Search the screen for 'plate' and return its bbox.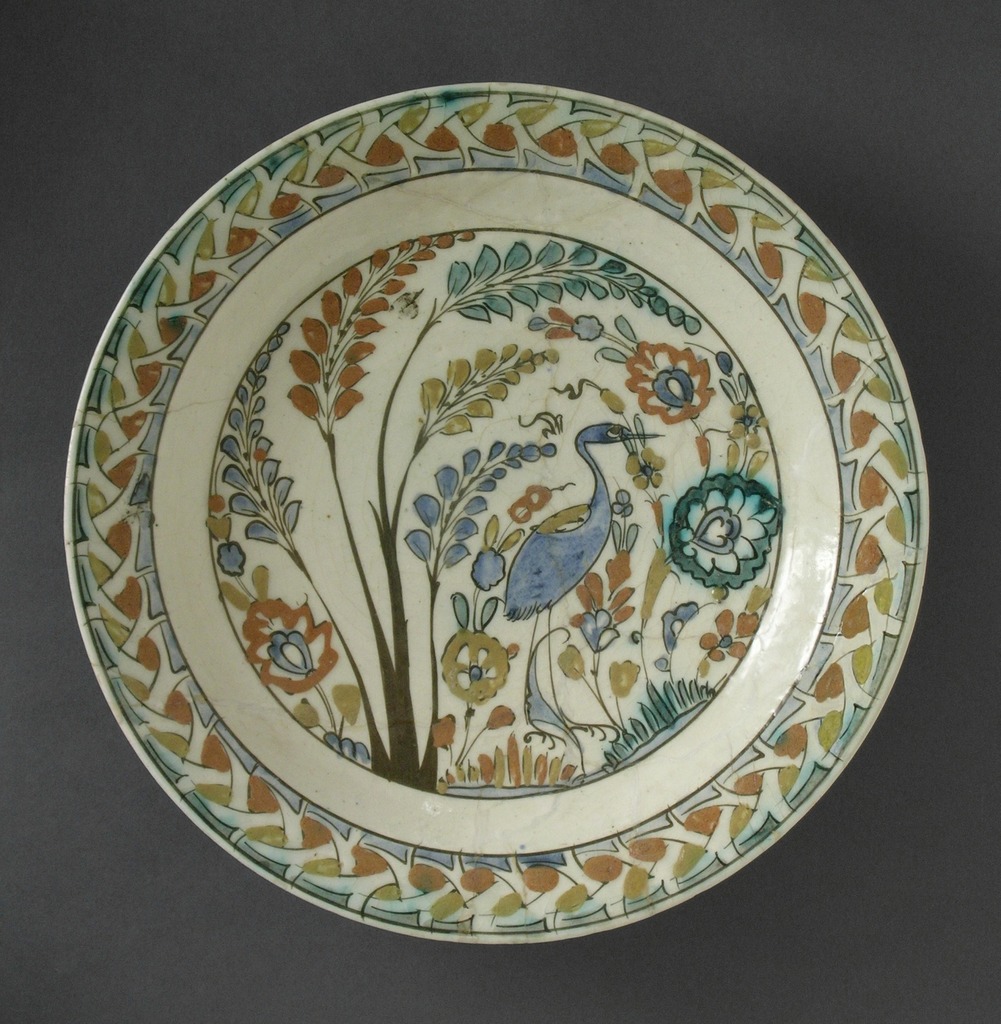
Found: [43,82,957,925].
